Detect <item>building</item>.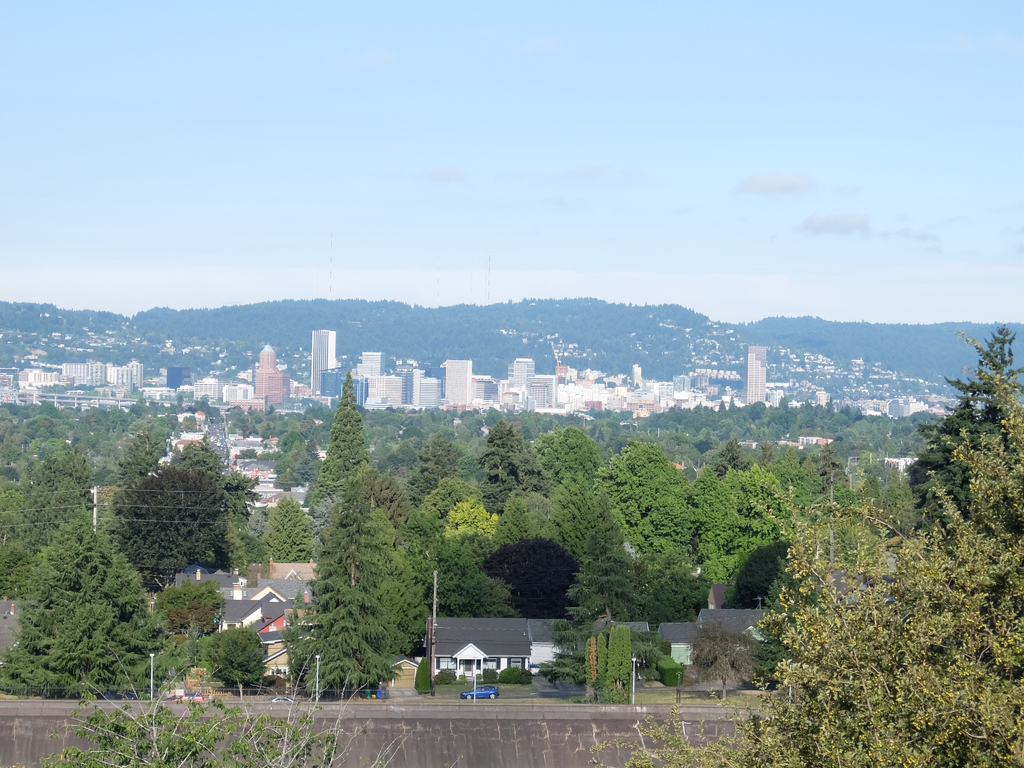
Detected at [743, 348, 768, 404].
